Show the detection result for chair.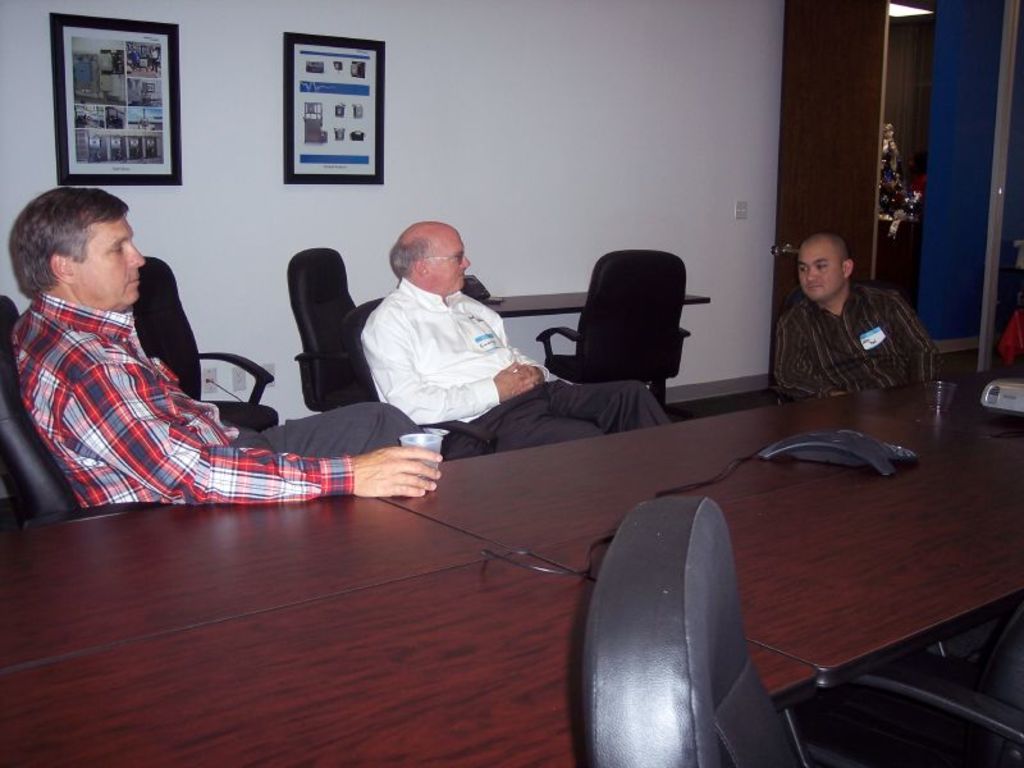
l=0, t=296, r=72, b=518.
